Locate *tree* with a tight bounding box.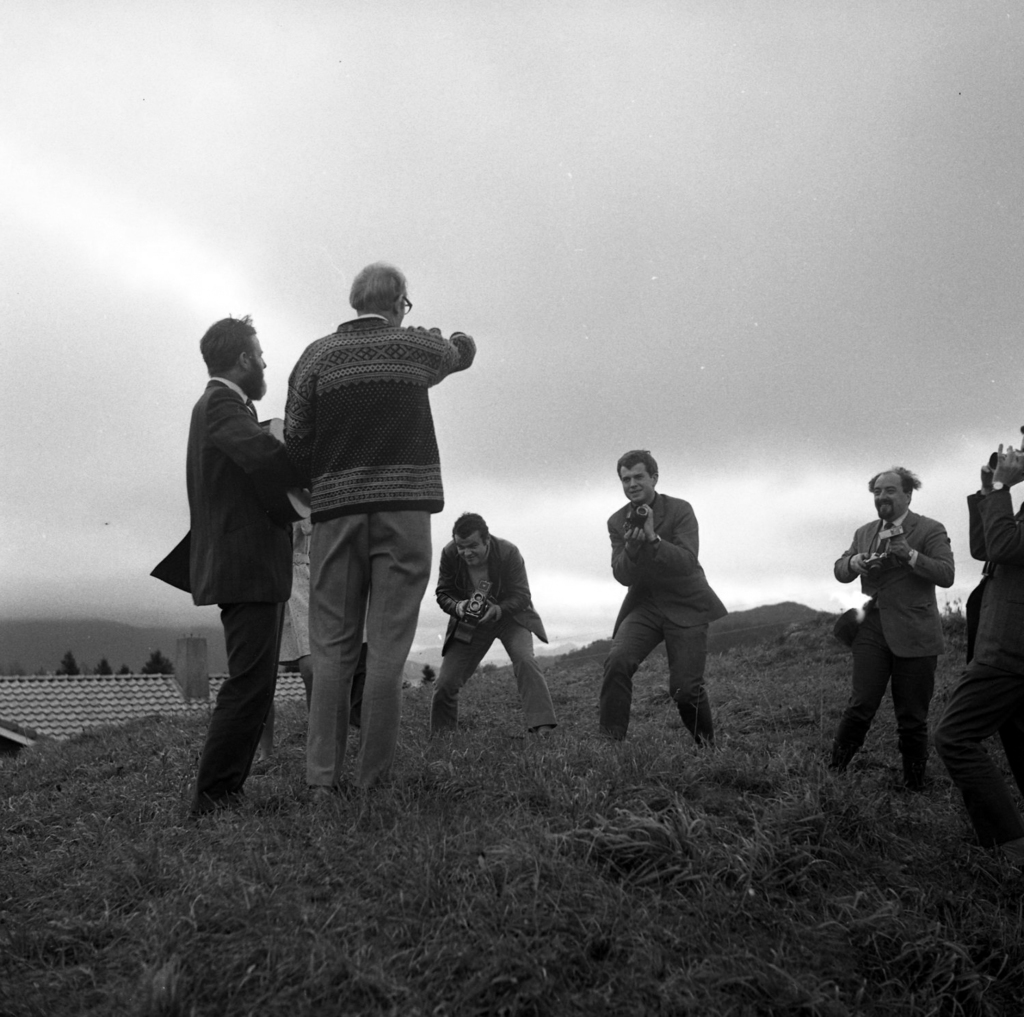
[140,649,171,671].
